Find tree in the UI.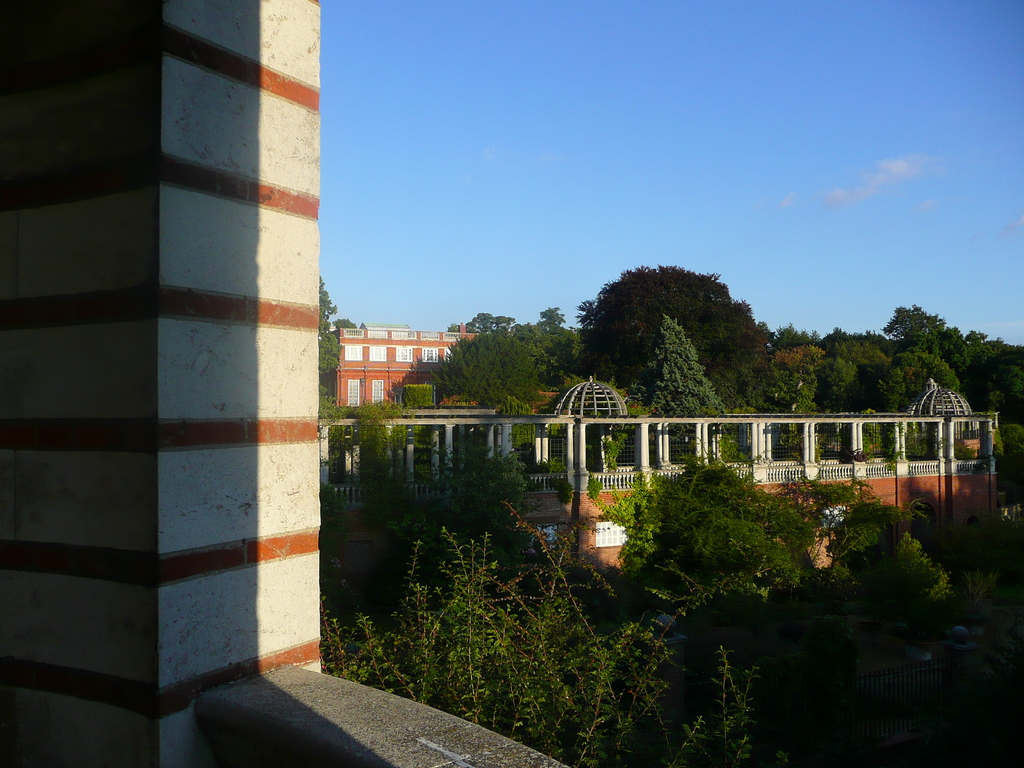
UI element at x1=448 y1=309 x2=516 y2=339.
